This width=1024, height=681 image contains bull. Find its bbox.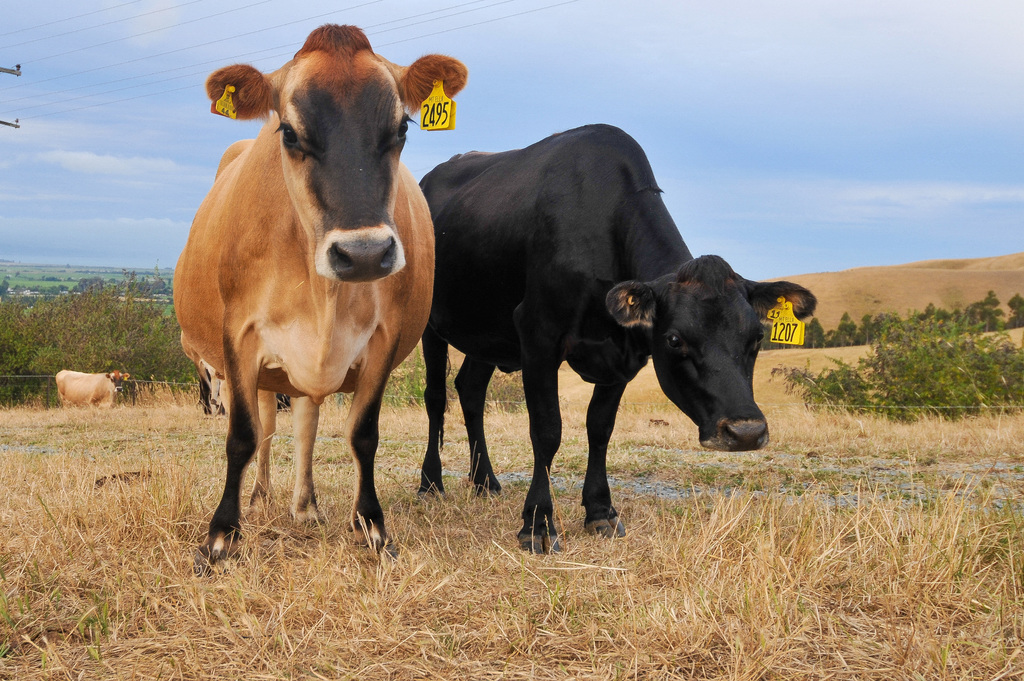
165/15/465/577.
